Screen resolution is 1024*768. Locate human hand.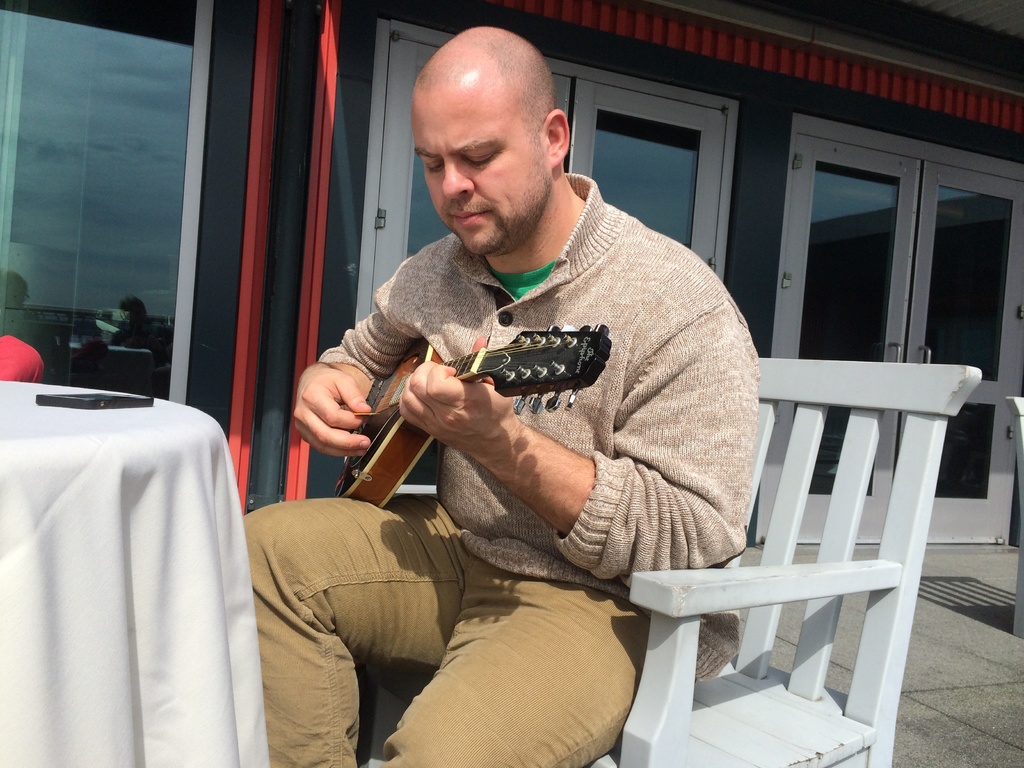
rect(285, 351, 367, 464).
